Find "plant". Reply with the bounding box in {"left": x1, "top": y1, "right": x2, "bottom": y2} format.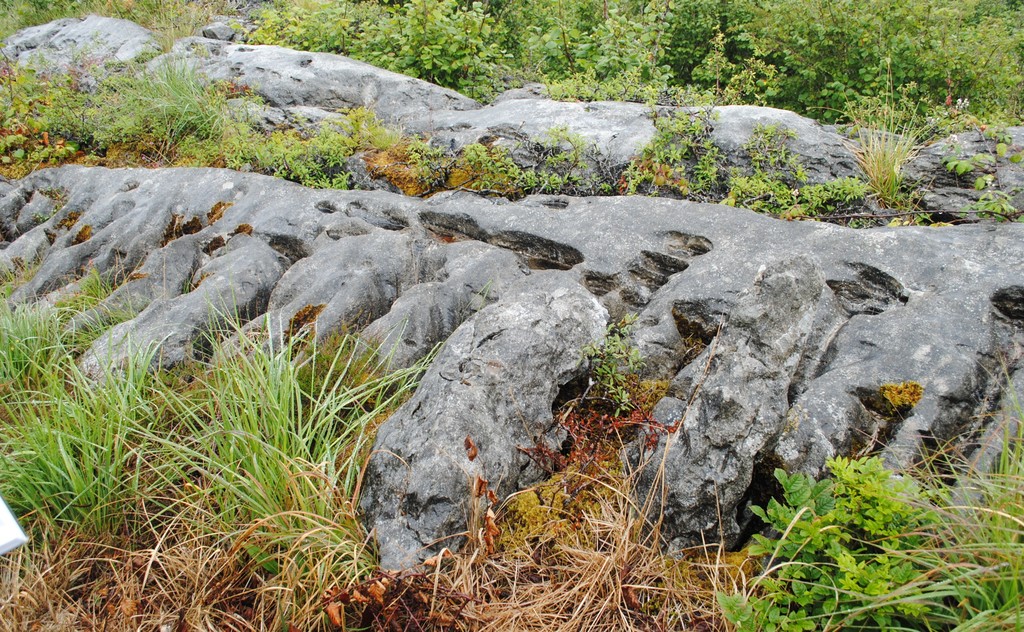
{"left": 921, "top": 111, "right": 986, "bottom": 141}.
